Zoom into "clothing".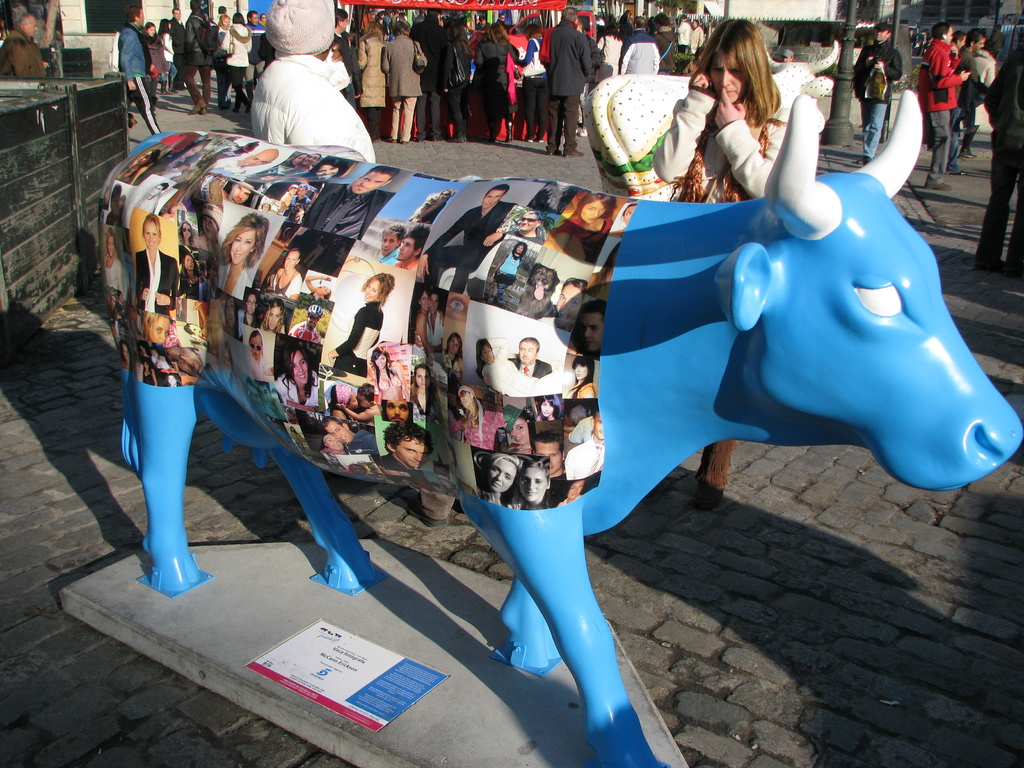
Zoom target: bbox=(596, 33, 630, 73).
